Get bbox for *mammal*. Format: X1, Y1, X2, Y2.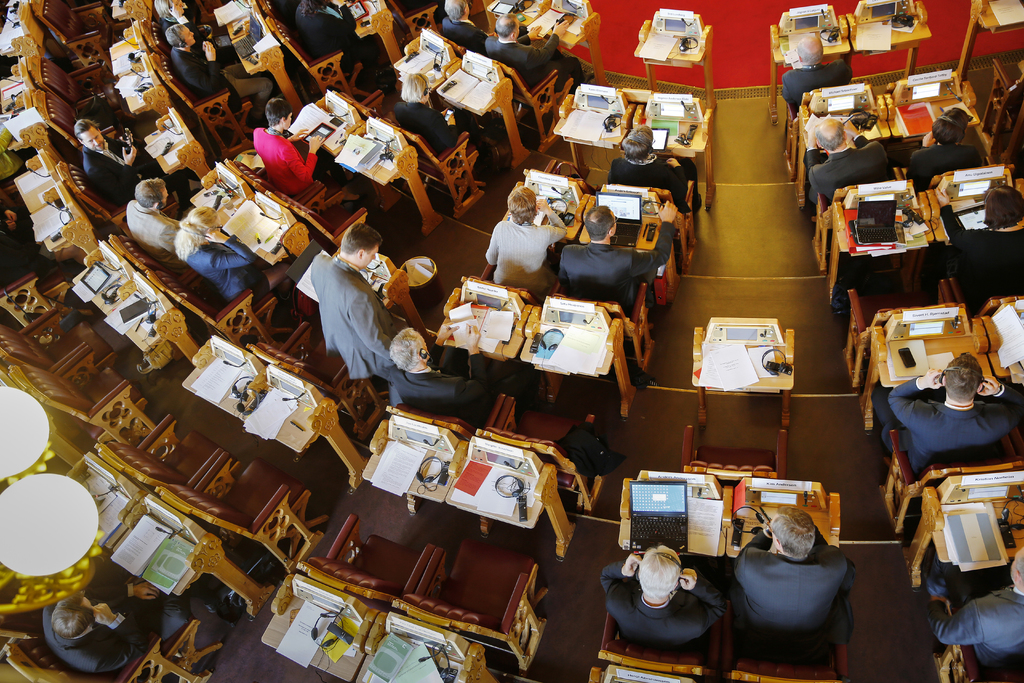
442, 0, 491, 53.
